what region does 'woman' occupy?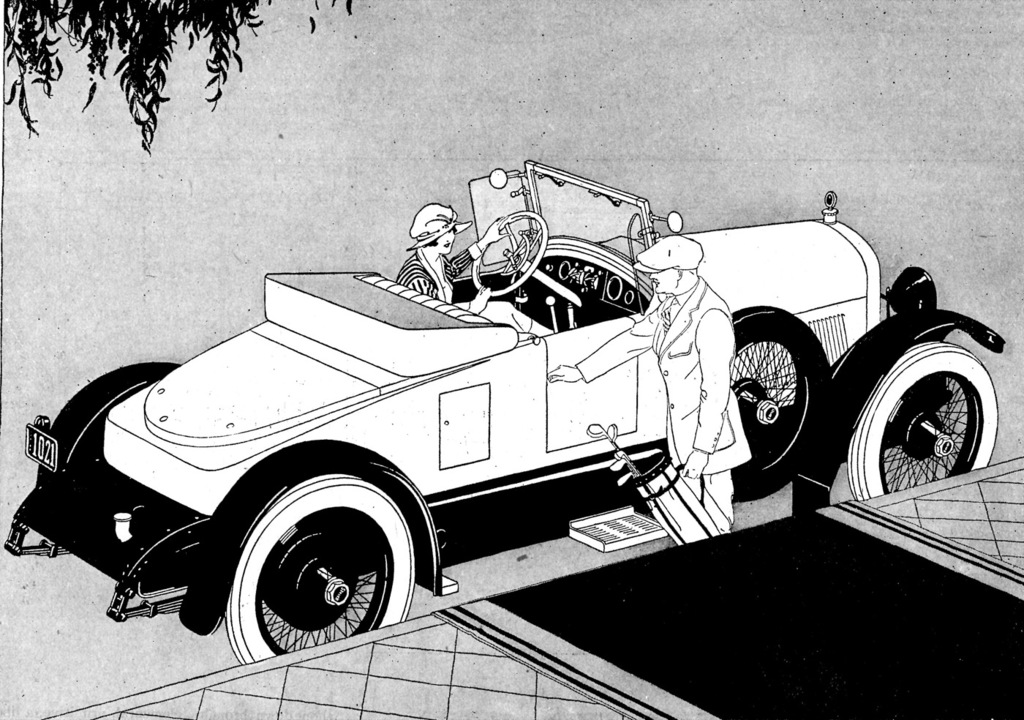
[x1=391, y1=200, x2=554, y2=337].
